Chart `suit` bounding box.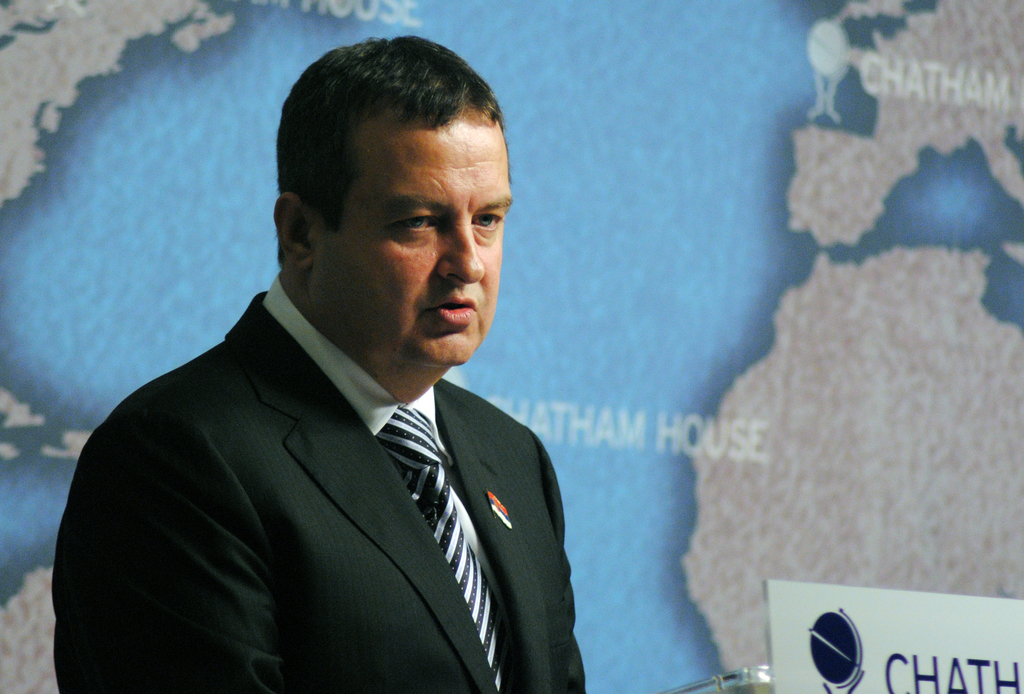
Charted: pyautogui.locateOnScreen(47, 227, 622, 681).
